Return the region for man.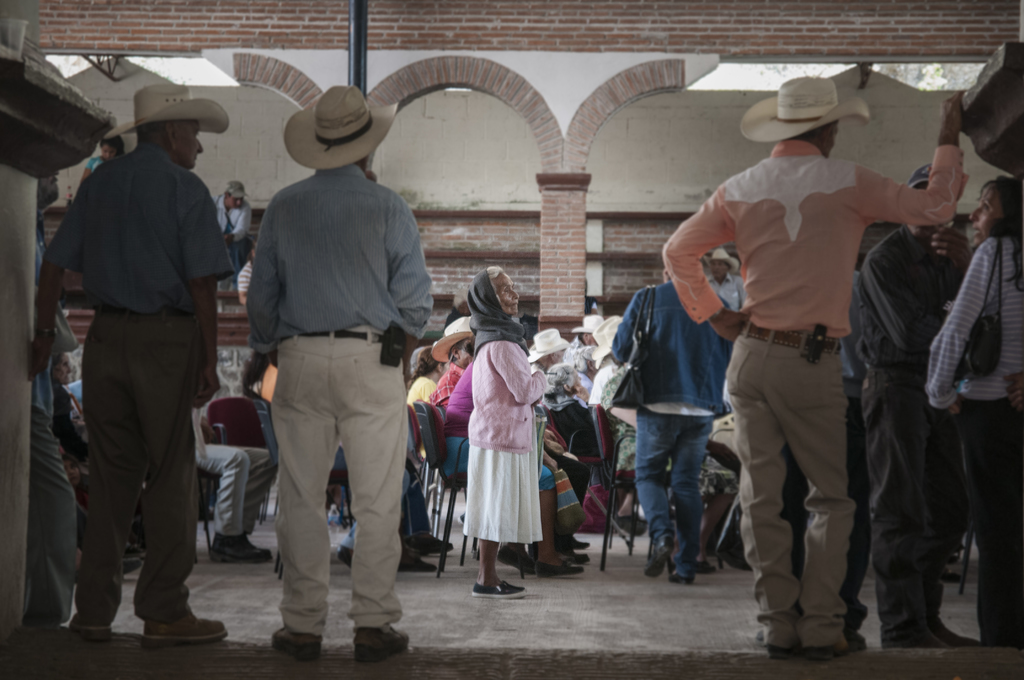
x1=22, y1=170, x2=81, y2=631.
